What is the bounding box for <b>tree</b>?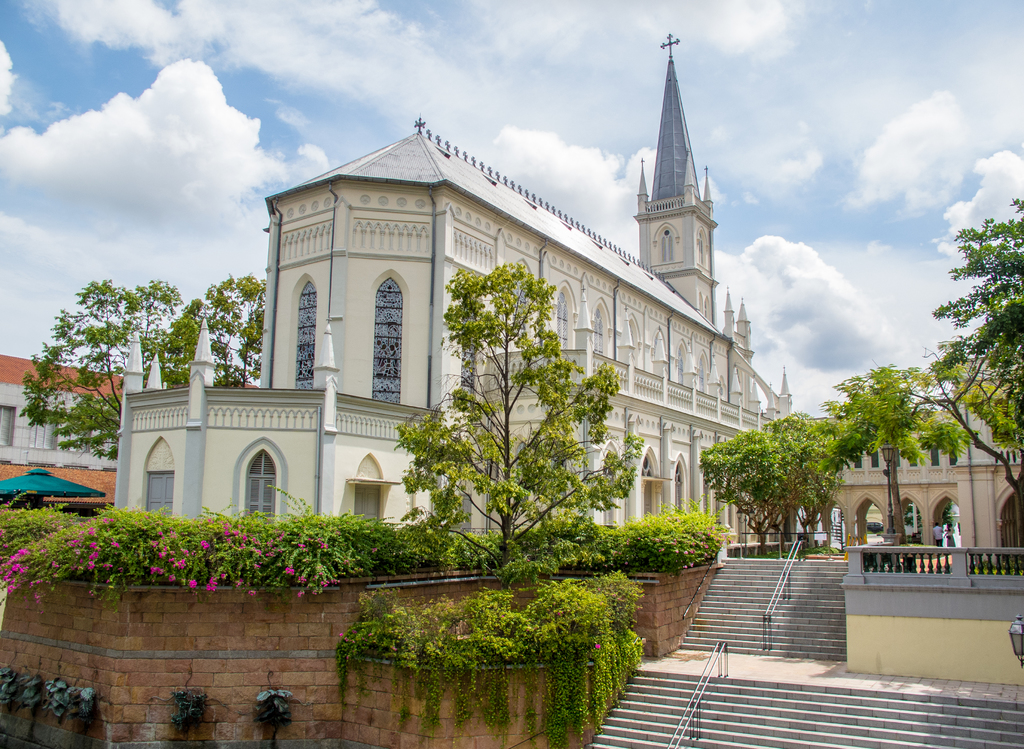
703:412:844:551.
